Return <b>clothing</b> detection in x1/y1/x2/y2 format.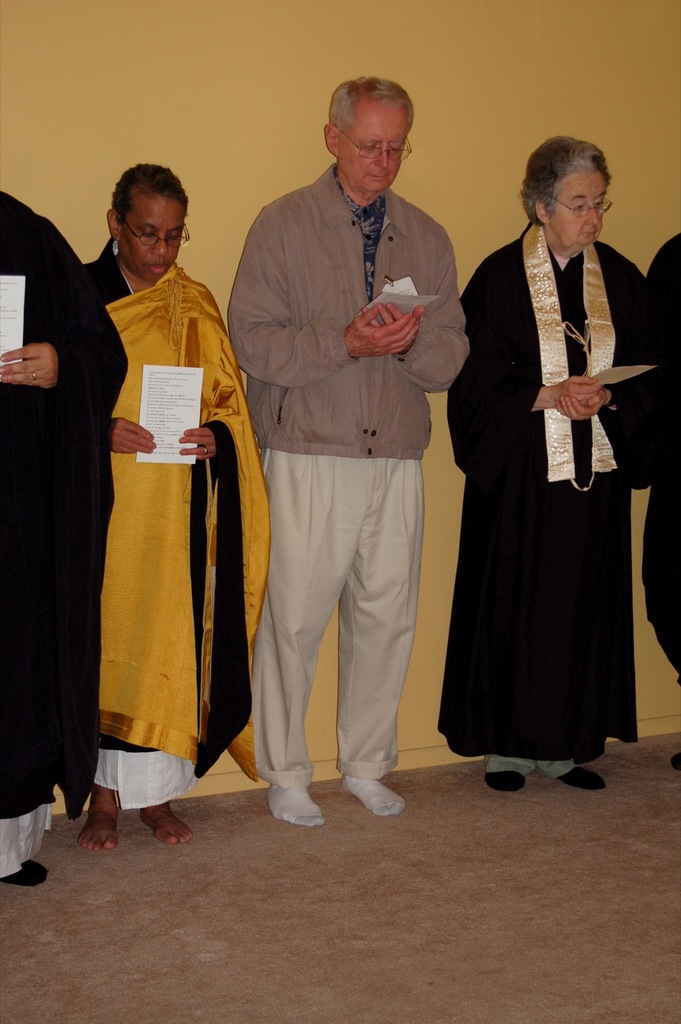
445/220/667/776.
